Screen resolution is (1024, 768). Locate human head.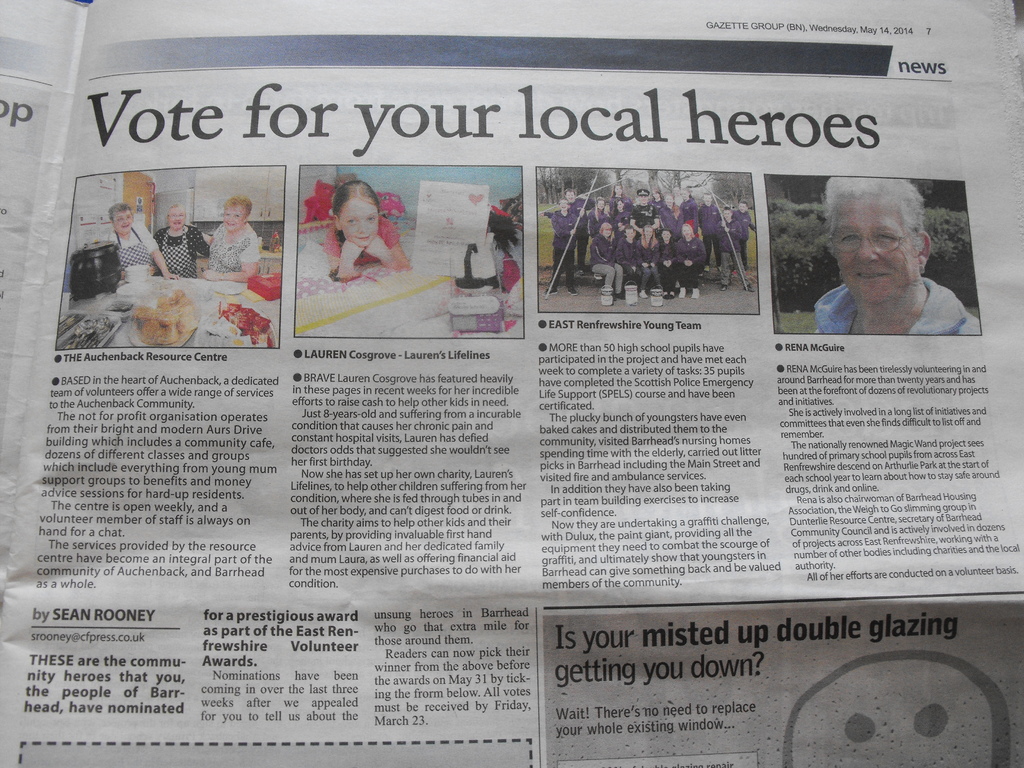
671, 184, 680, 198.
